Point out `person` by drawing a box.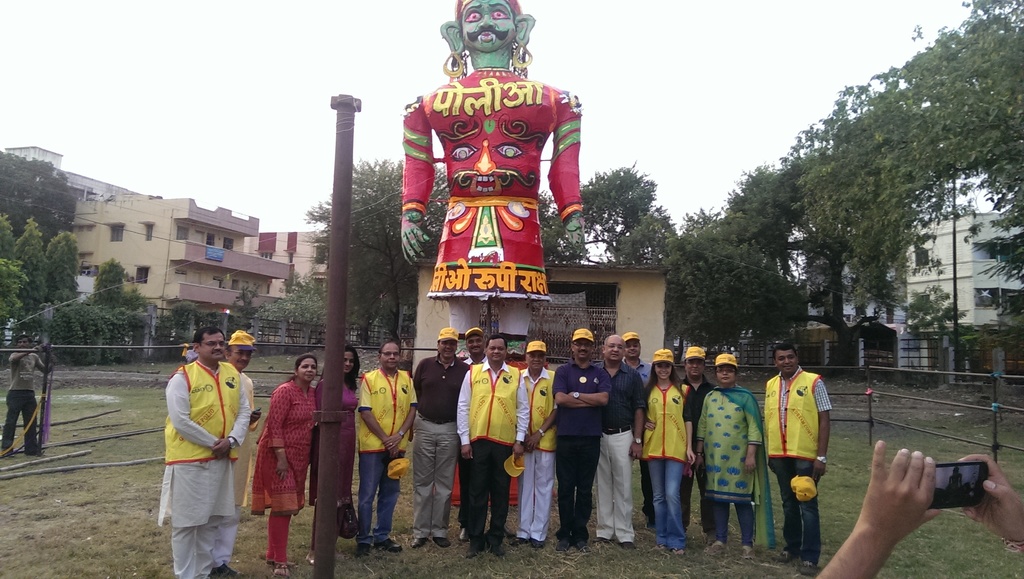
[x1=588, y1=336, x2=648, y2=550].
